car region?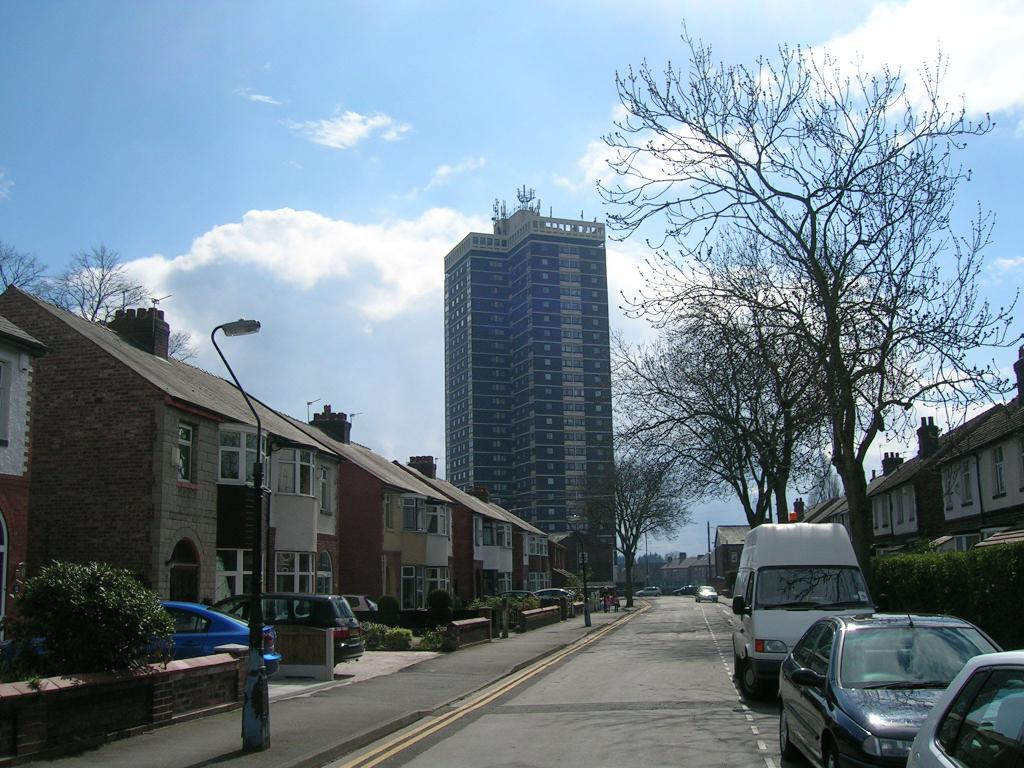
l=636, t=587, r=661, b=595
